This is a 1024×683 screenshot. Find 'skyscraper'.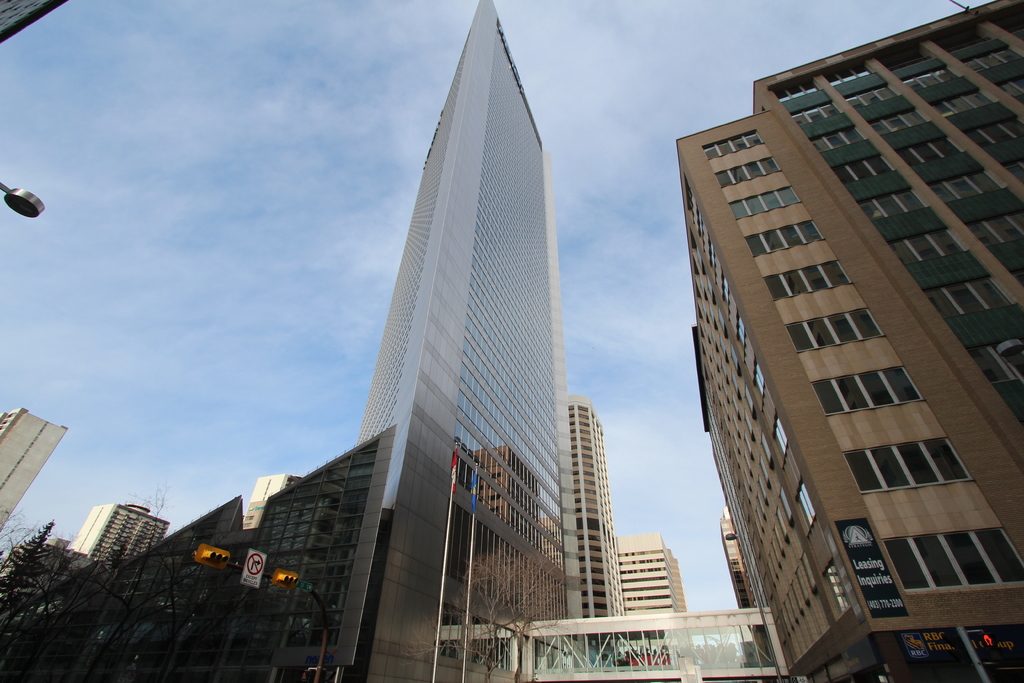
Bounding box: [left=561, top=395, right=630, bottom=661].
